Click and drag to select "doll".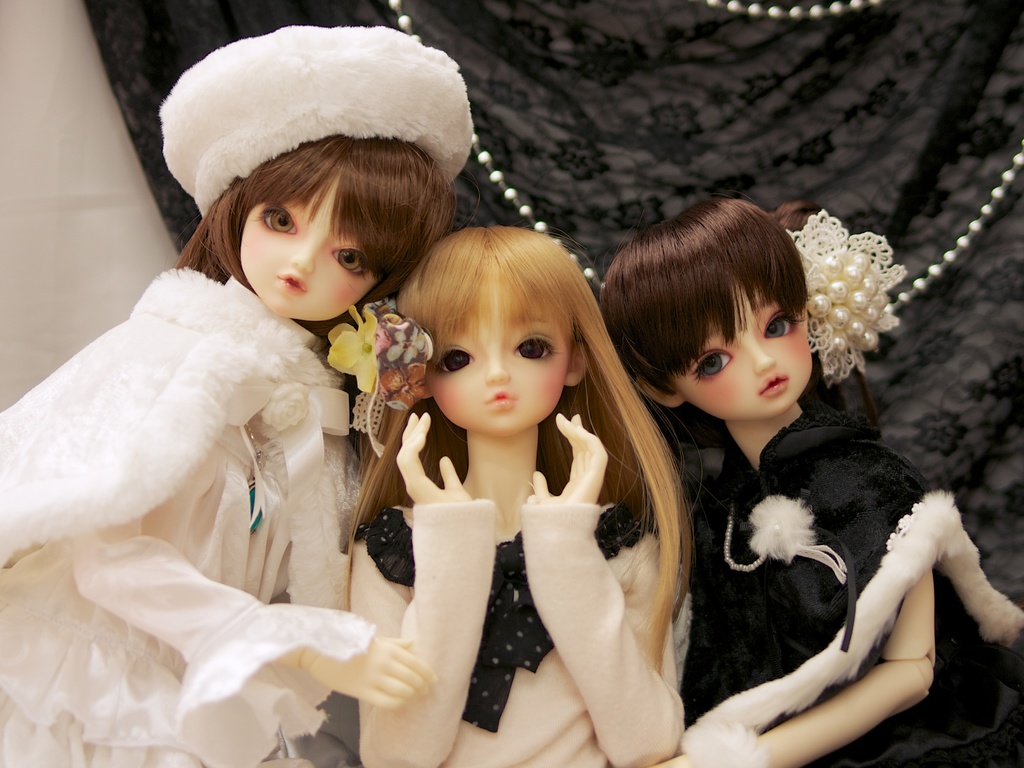
Selection: 369,225,675,767.
